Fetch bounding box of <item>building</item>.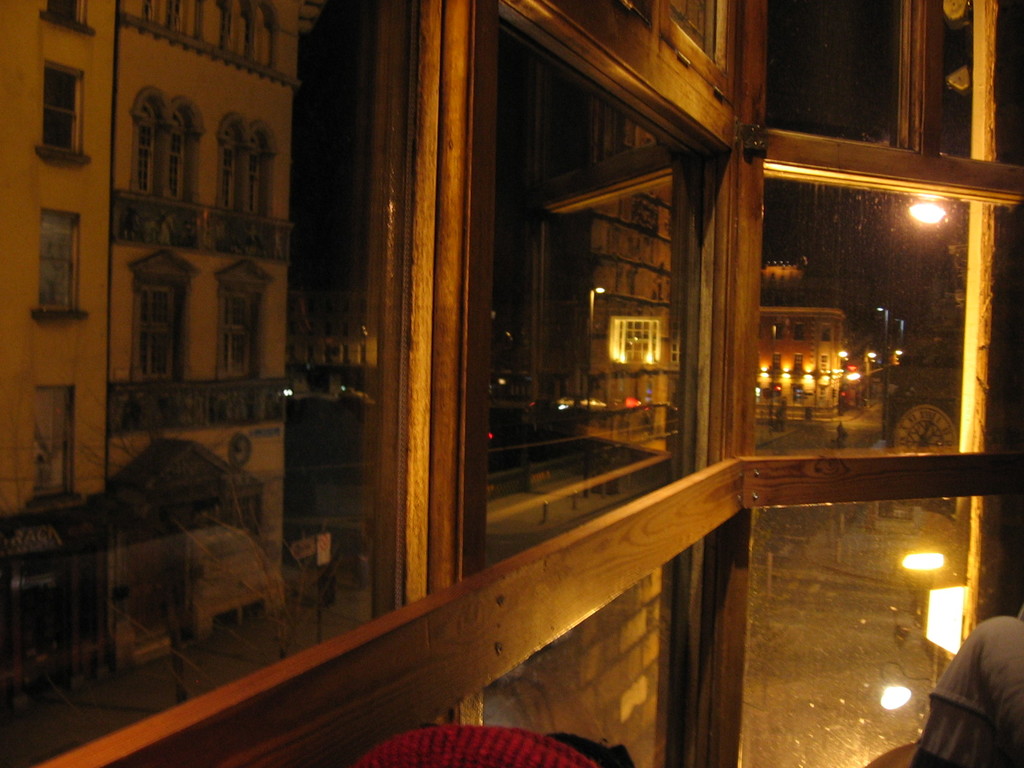
Bbox: 0, 437, 273, 695.
